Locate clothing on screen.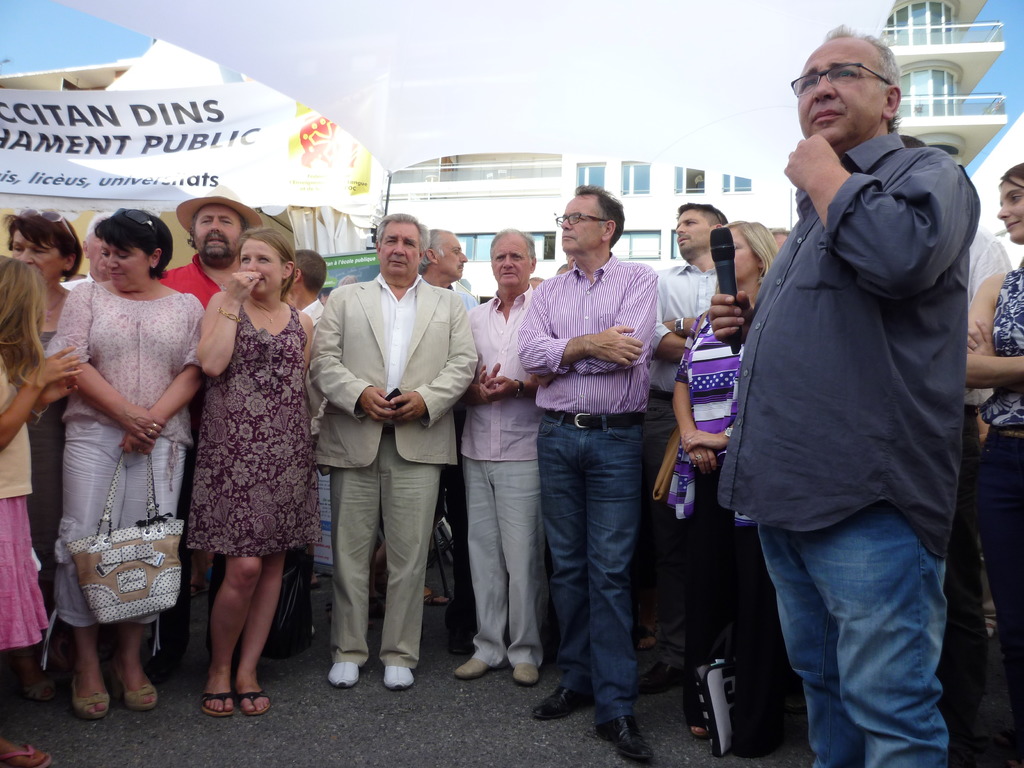
On screen at x1=0 y1=364 x2=77 y2=660.
